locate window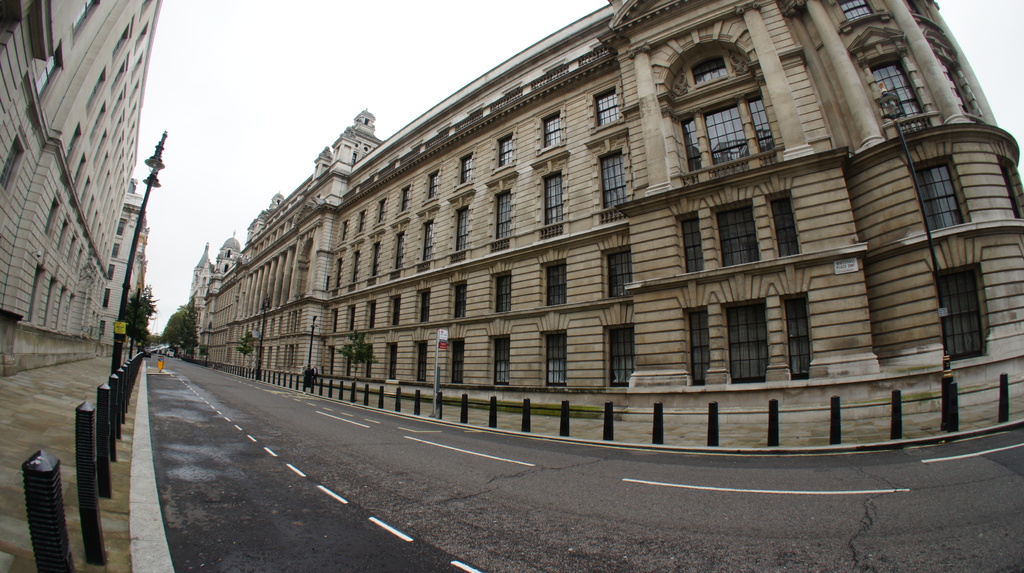
<region>692, 49, 725, 83</region>
